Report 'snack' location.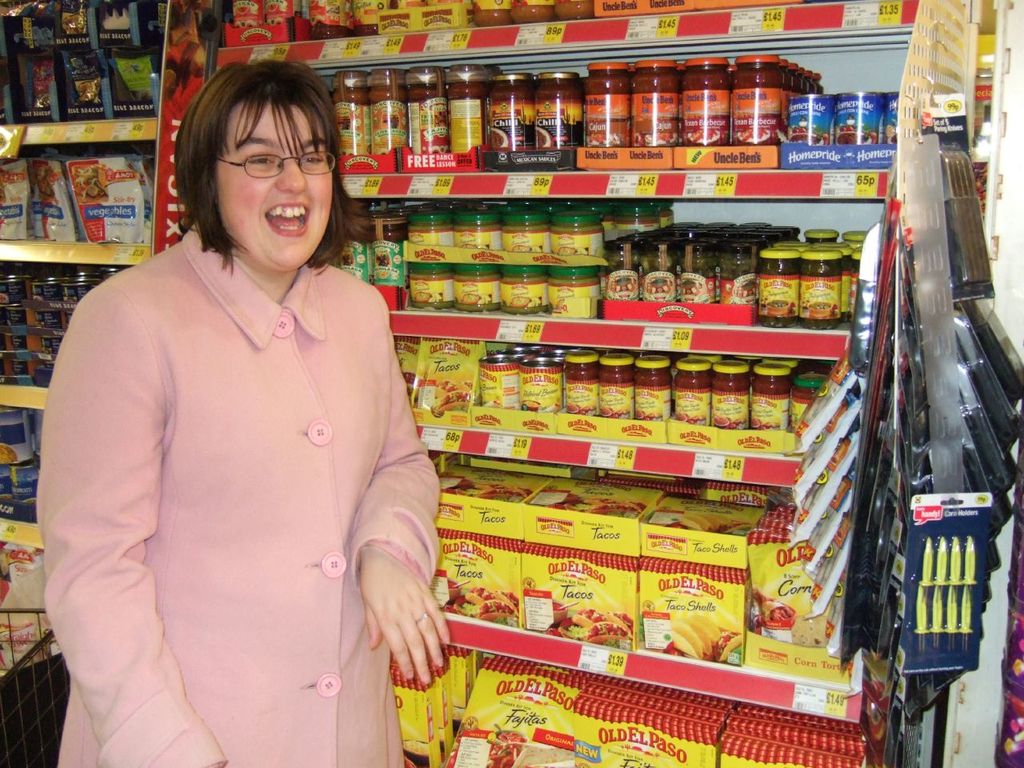
Report: crop(434, 380, 460, 398).
